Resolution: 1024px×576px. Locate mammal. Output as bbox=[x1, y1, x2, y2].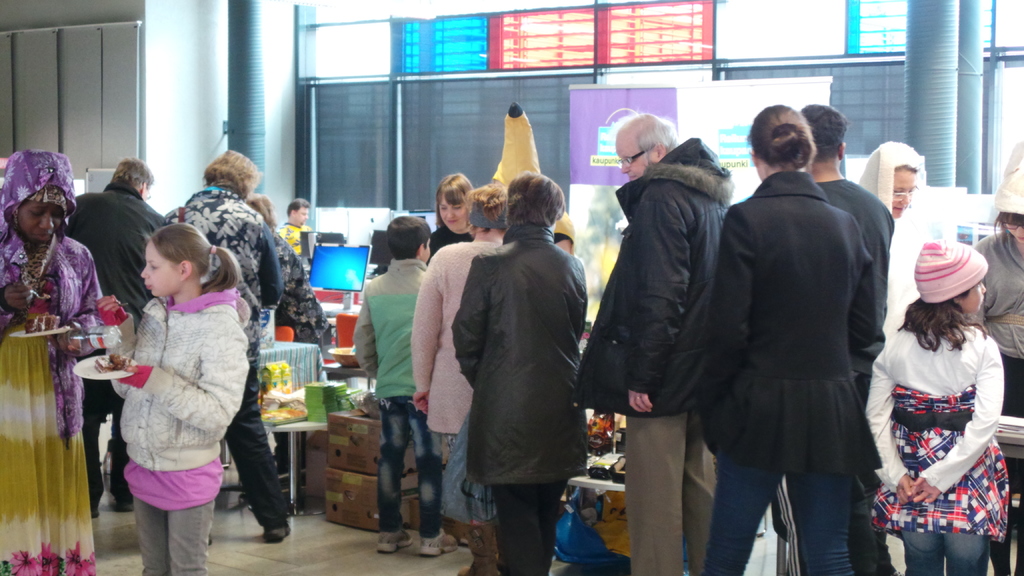
bbox=[353, 215, 467, 557].
